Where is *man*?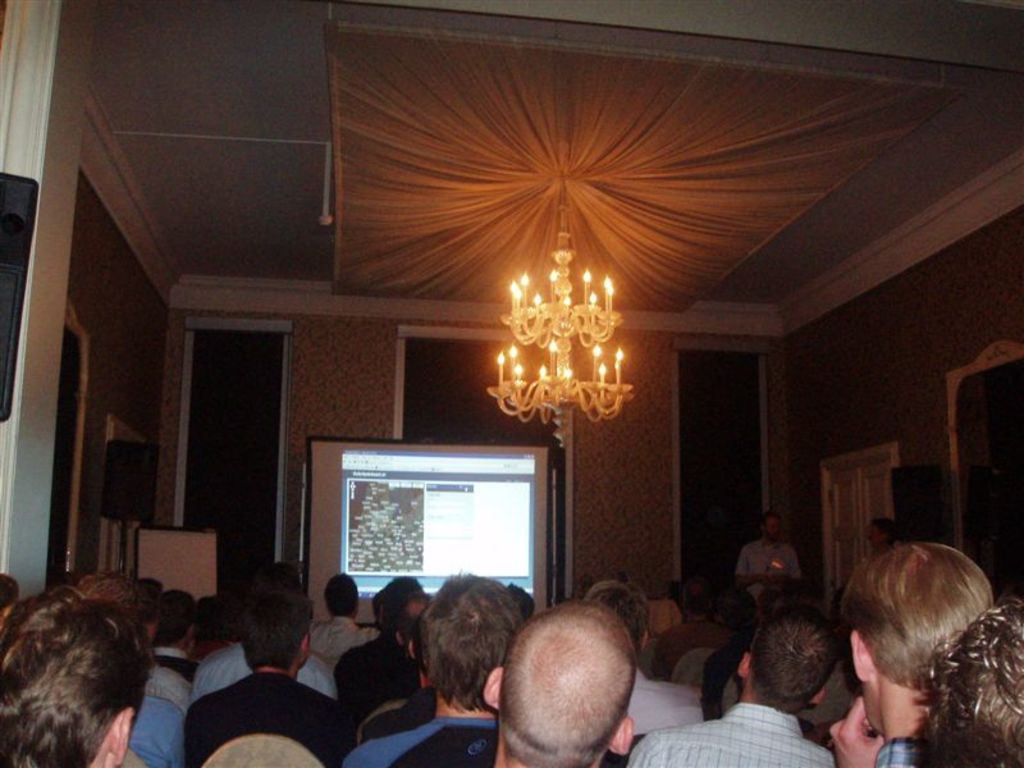
<box>175,590,352,767</box>.
